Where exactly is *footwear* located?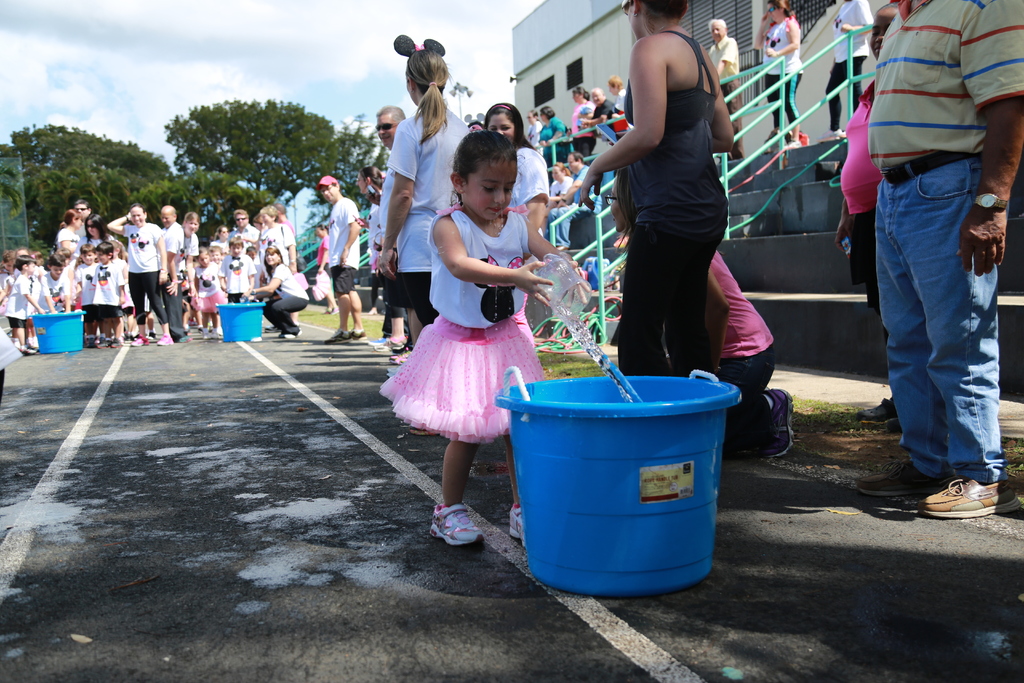
Its bounding box is <box>787,140,802,148</box>.
